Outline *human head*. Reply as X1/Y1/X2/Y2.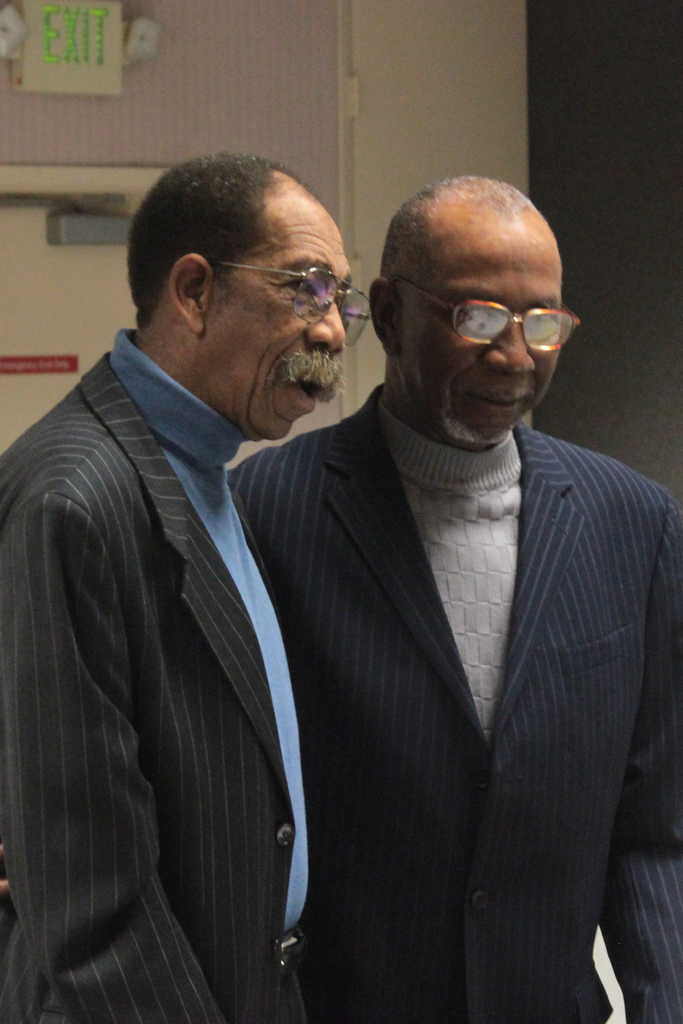
359/168/592/483.
